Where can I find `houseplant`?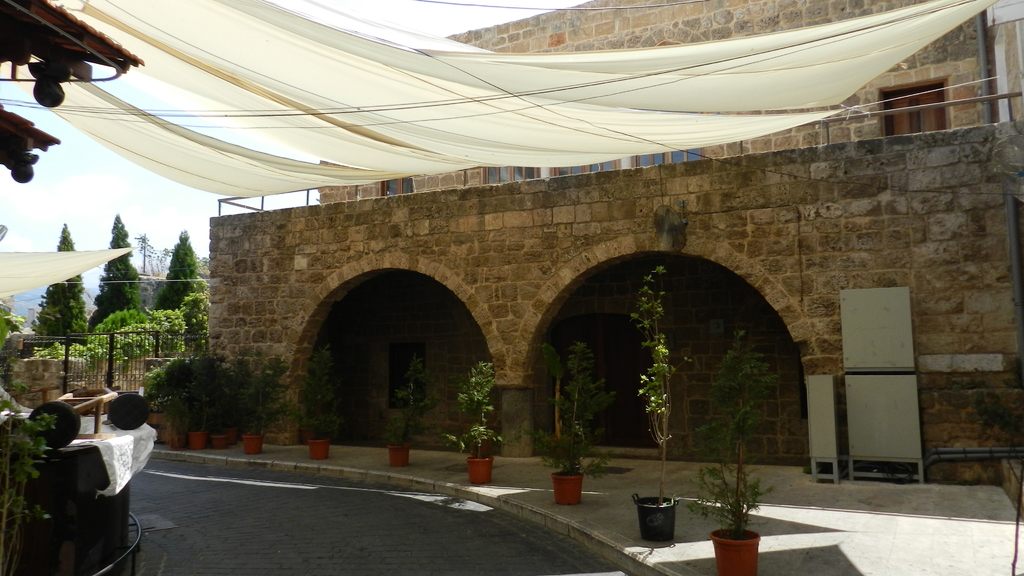
You can find it at crop(630, 257, 682, 540).
